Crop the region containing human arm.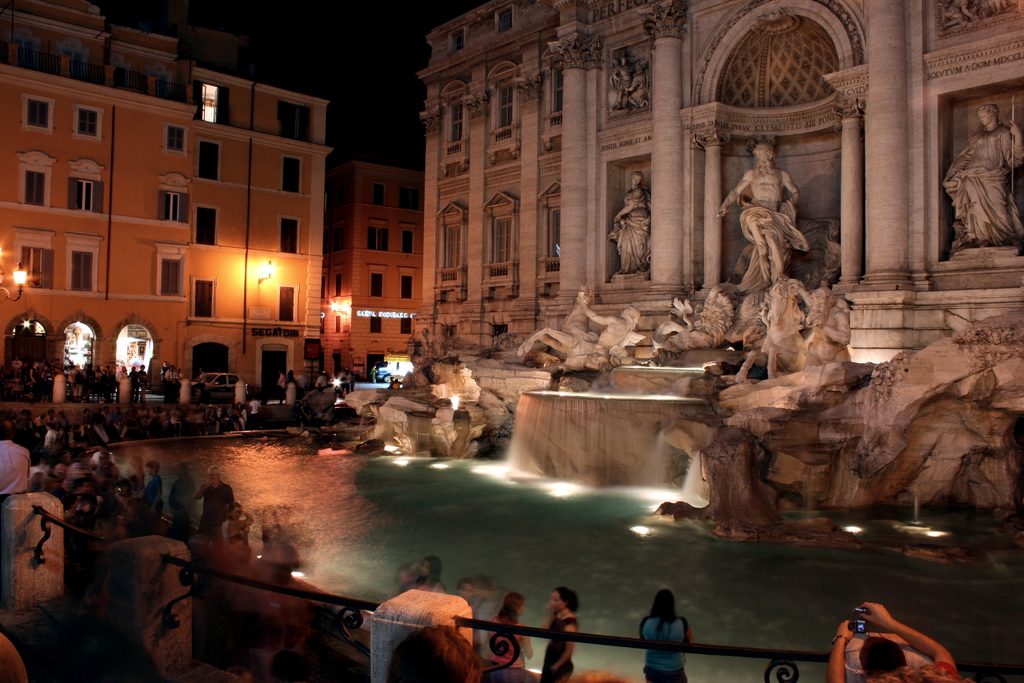
Crop region: detection(682, 621, 694, 646).
